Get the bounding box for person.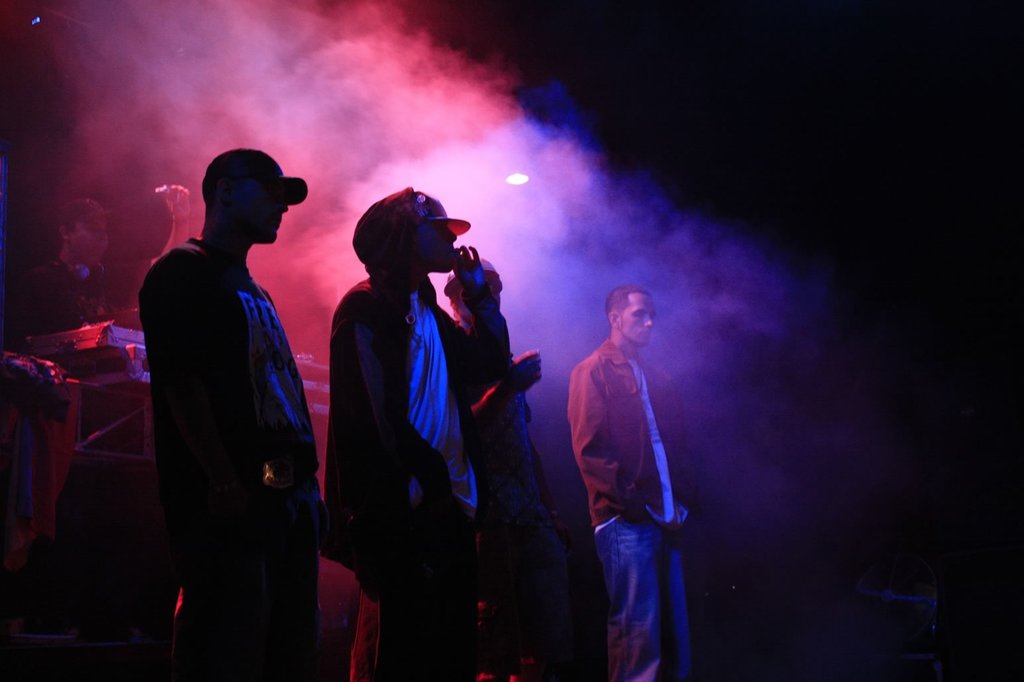
box(23, 187, 190, 333).
